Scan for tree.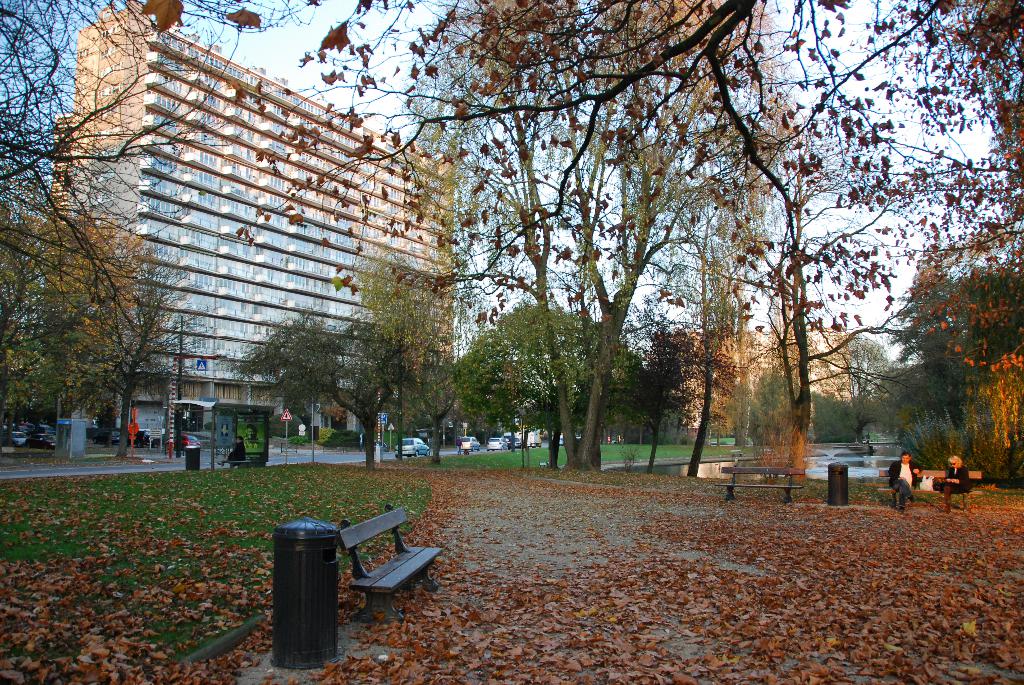
Scan result: bbox=(144, 0, 1023, 391).
